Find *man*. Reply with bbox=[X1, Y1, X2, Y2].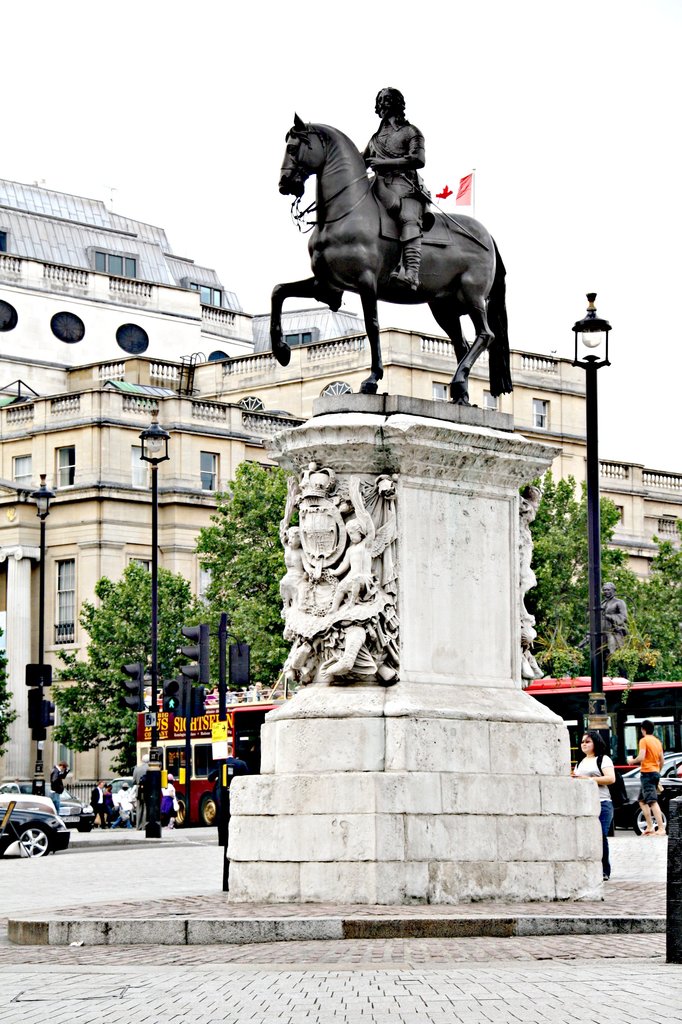
bbox=[361, 79, 431, 292].
